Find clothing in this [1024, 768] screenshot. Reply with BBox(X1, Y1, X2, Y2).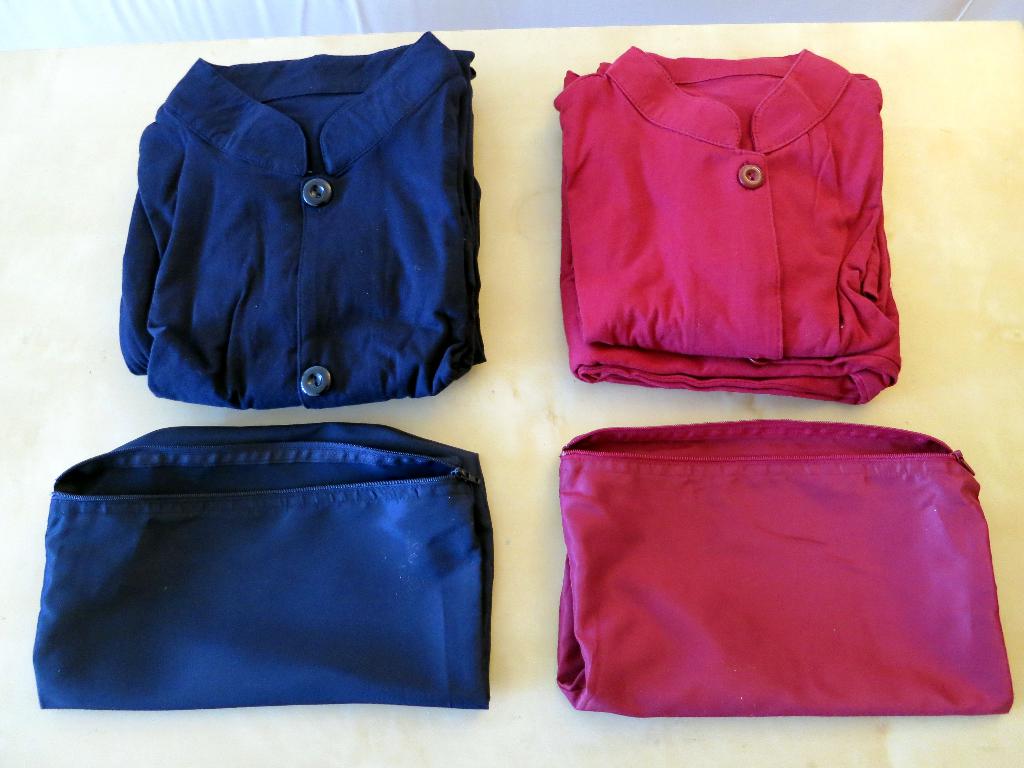
BBox(116, 31, 487, 410).
